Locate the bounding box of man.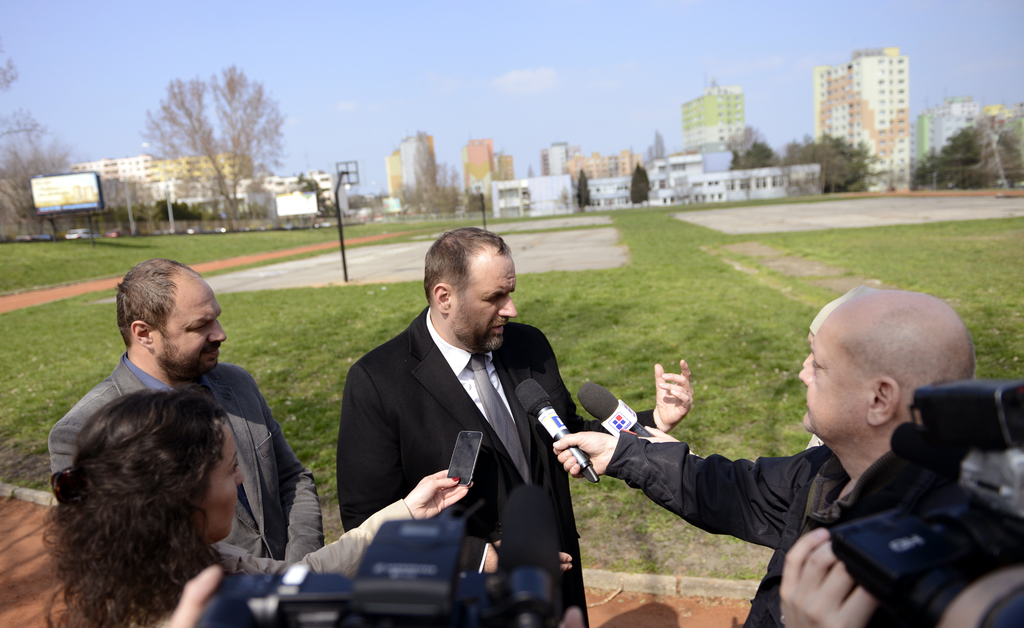
Bounding box: 36:255:330:565.
